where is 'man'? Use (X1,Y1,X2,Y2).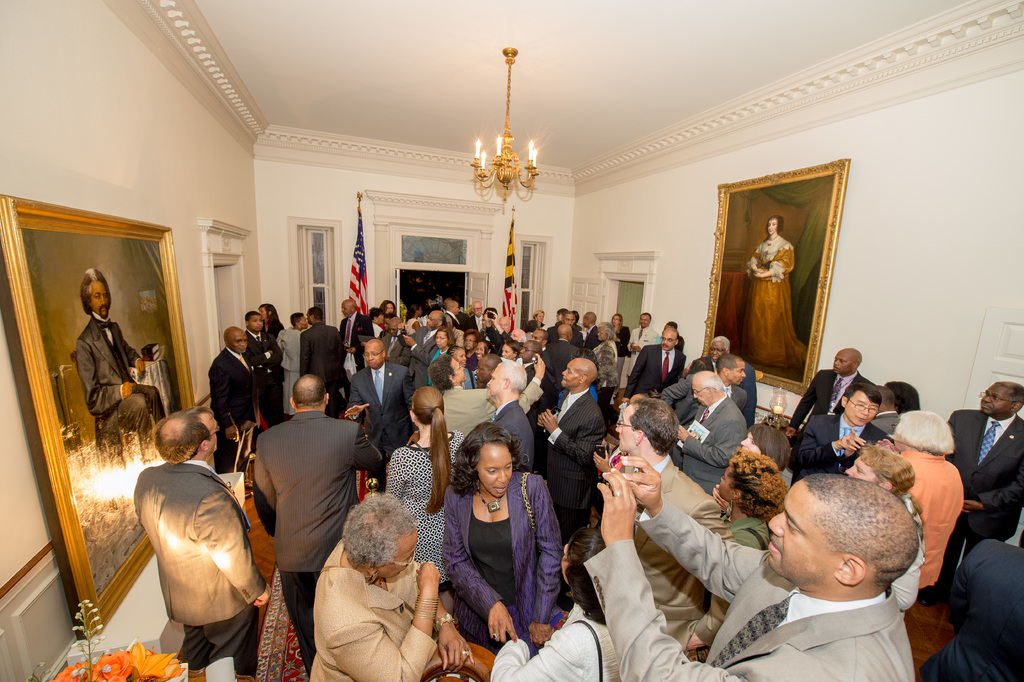
(668,369,760,508).
